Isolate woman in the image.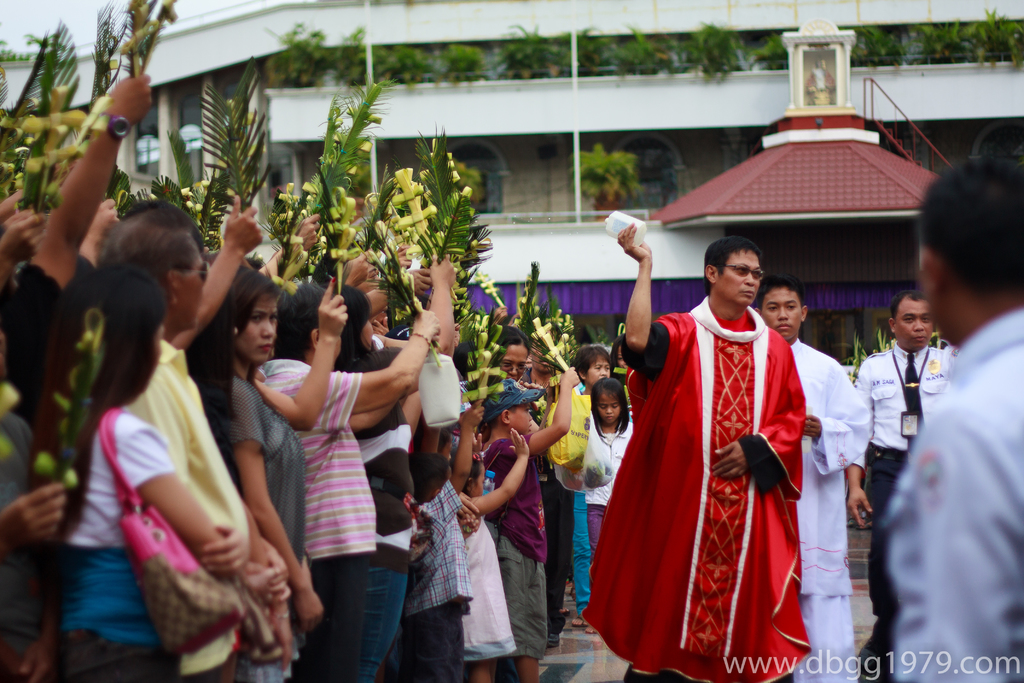
Isolated region: <bbox>219, 262, 321, 682</bbox>.
